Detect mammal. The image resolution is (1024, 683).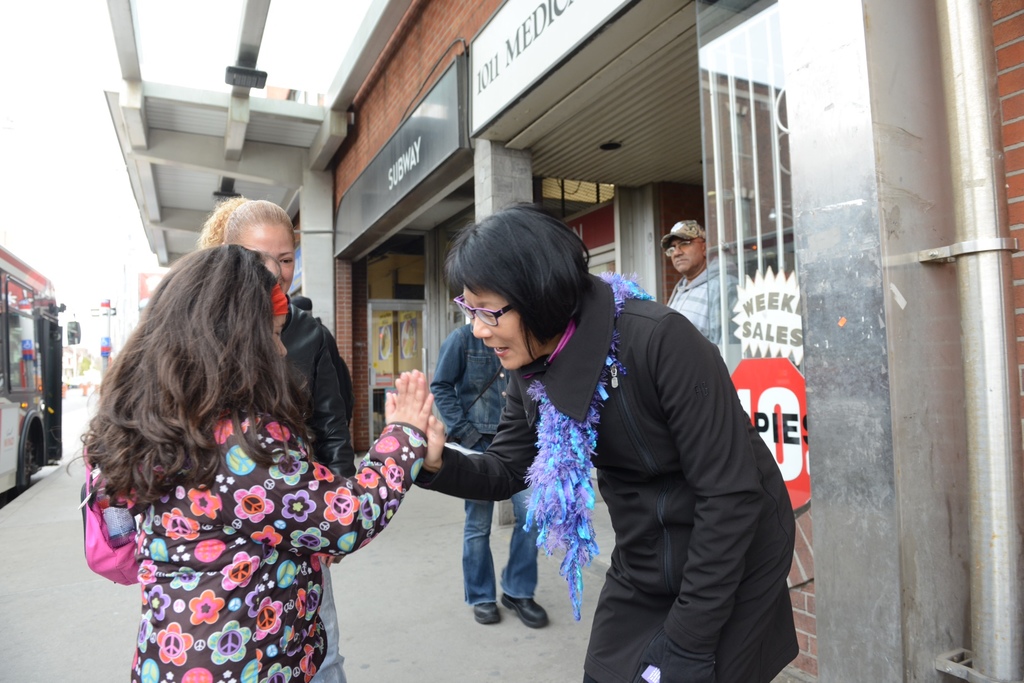
68 241 440 682.
